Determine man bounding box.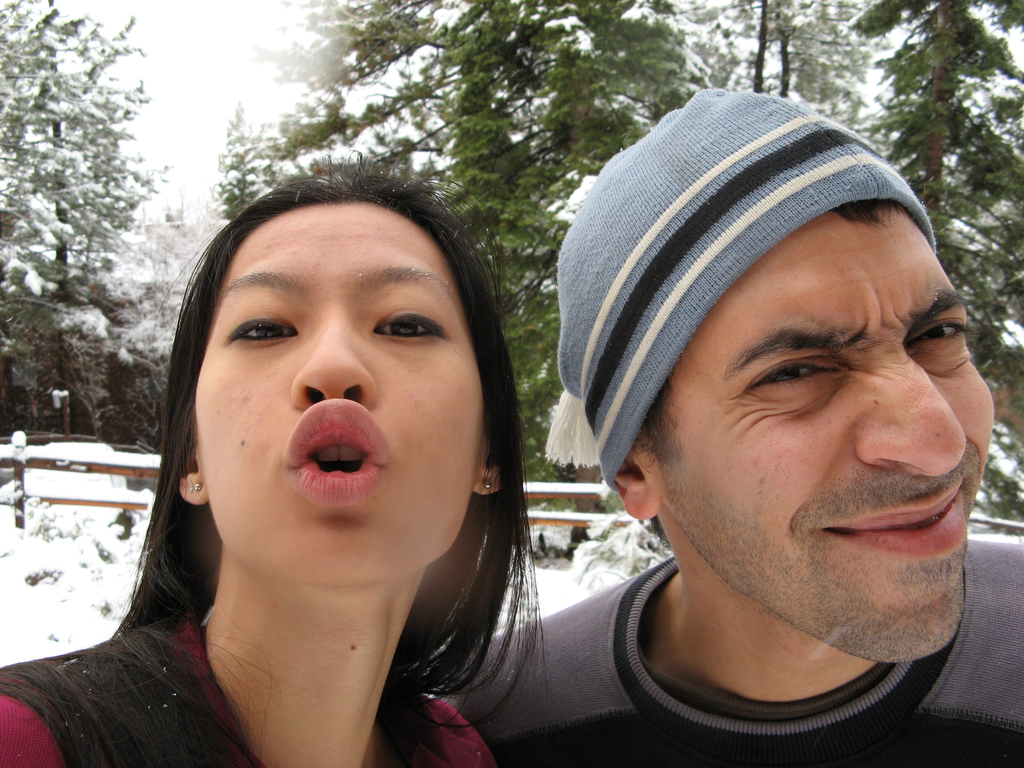
Determined: (left=461, top=66, right=1023, bottom=767).
